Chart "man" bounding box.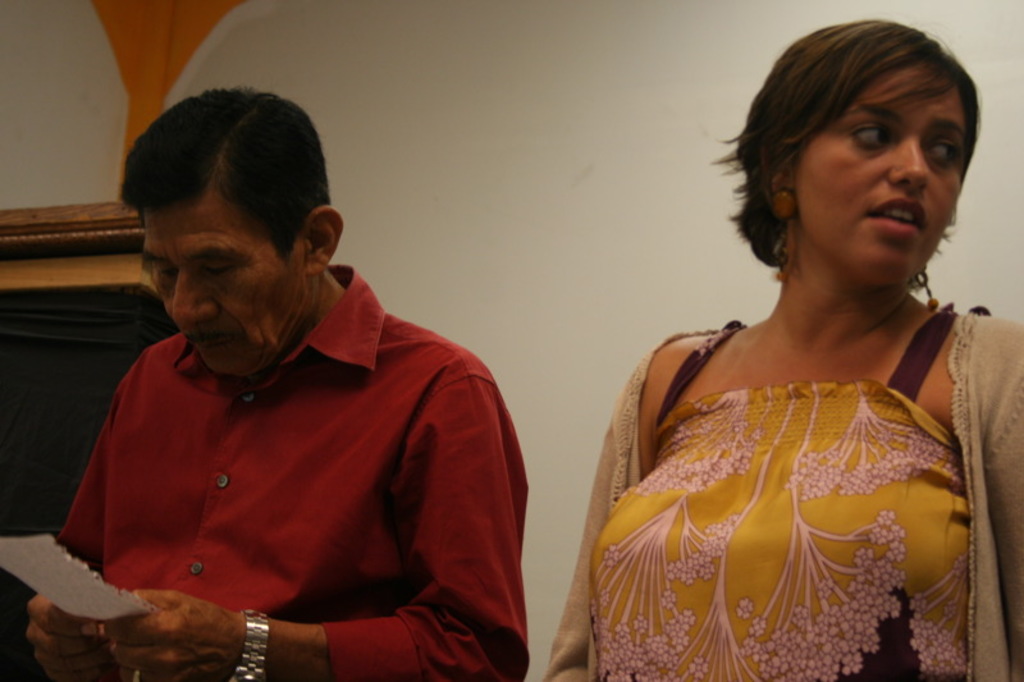
Charted: (x1=32, y1=109, x2=538, y2=669).
